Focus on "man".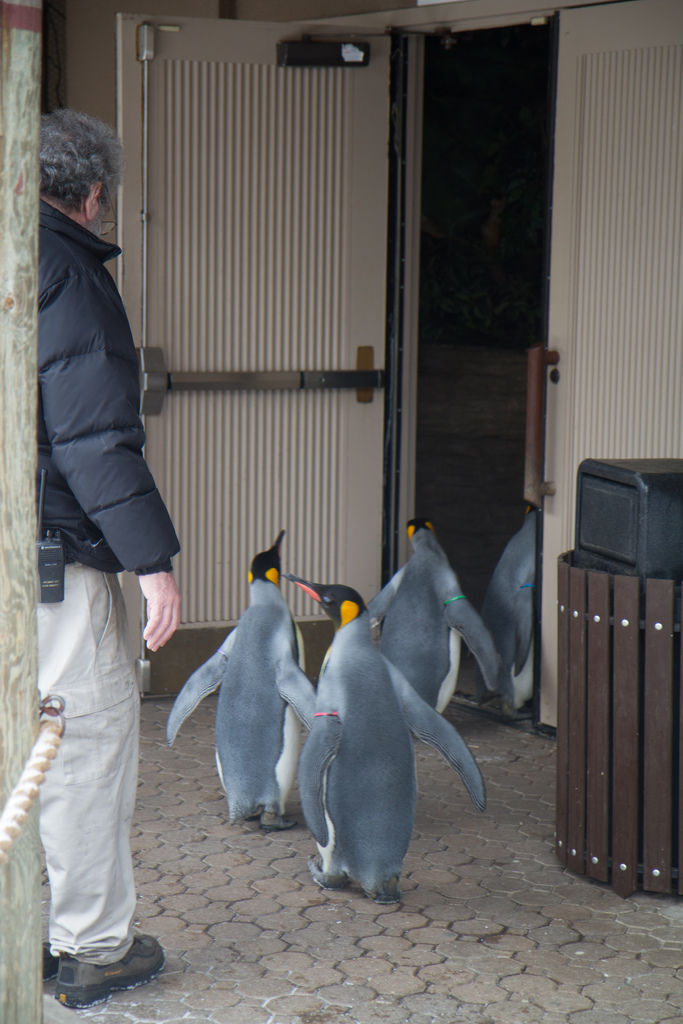
Focused at (12, 77, 189, 1018).
